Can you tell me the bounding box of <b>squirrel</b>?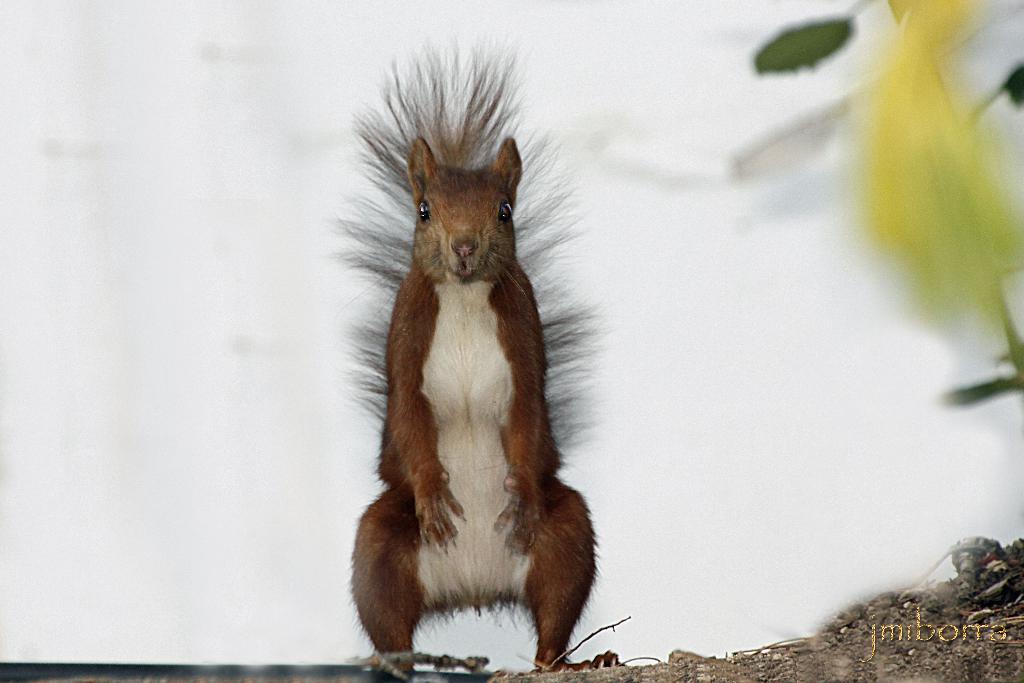
328,37,609,672.
